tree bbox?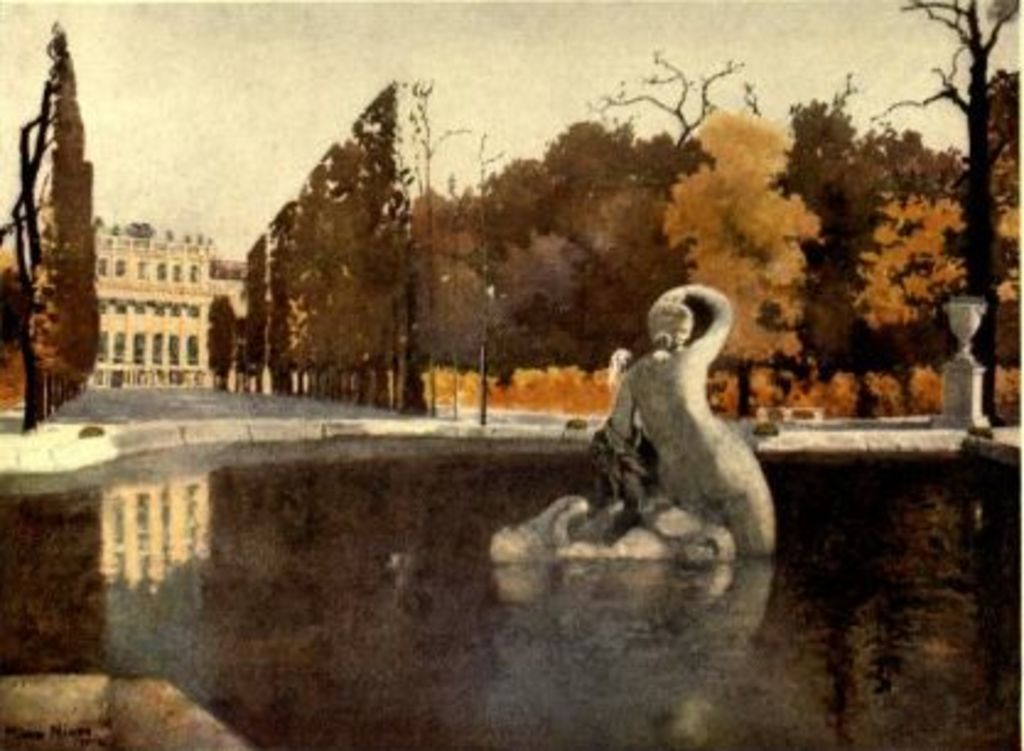
locate(395, 113, 705, 376)
